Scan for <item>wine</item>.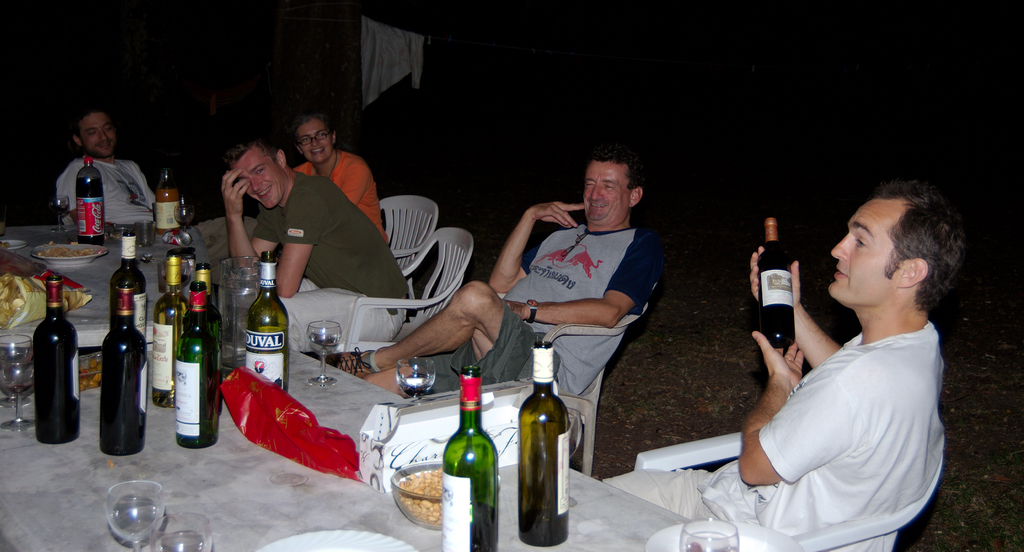
Scan result: {"x1": 29, "y1": 270, "x2": 84, "y2": 448}.
